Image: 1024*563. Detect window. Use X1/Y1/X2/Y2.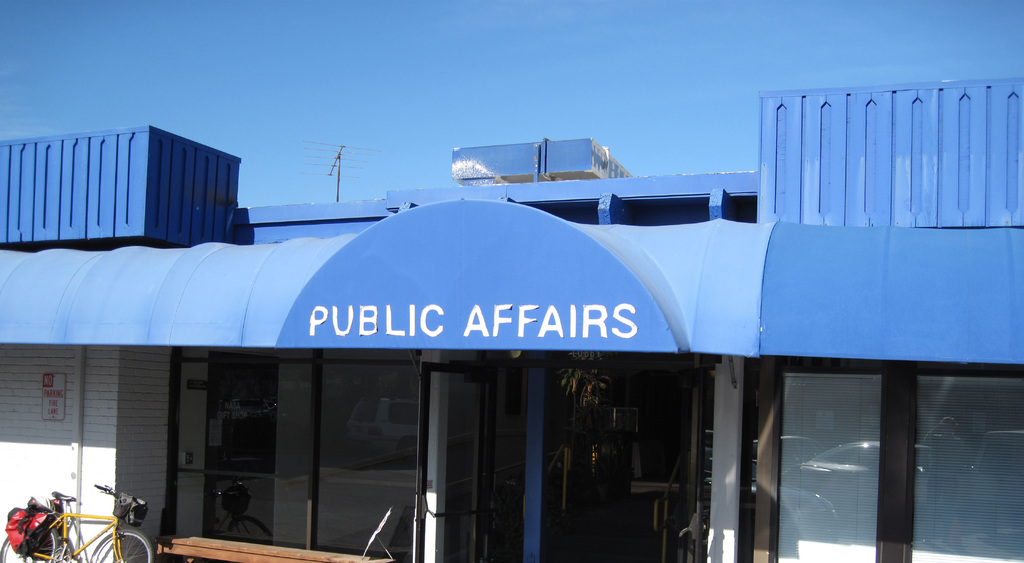
760/349/907/534.
